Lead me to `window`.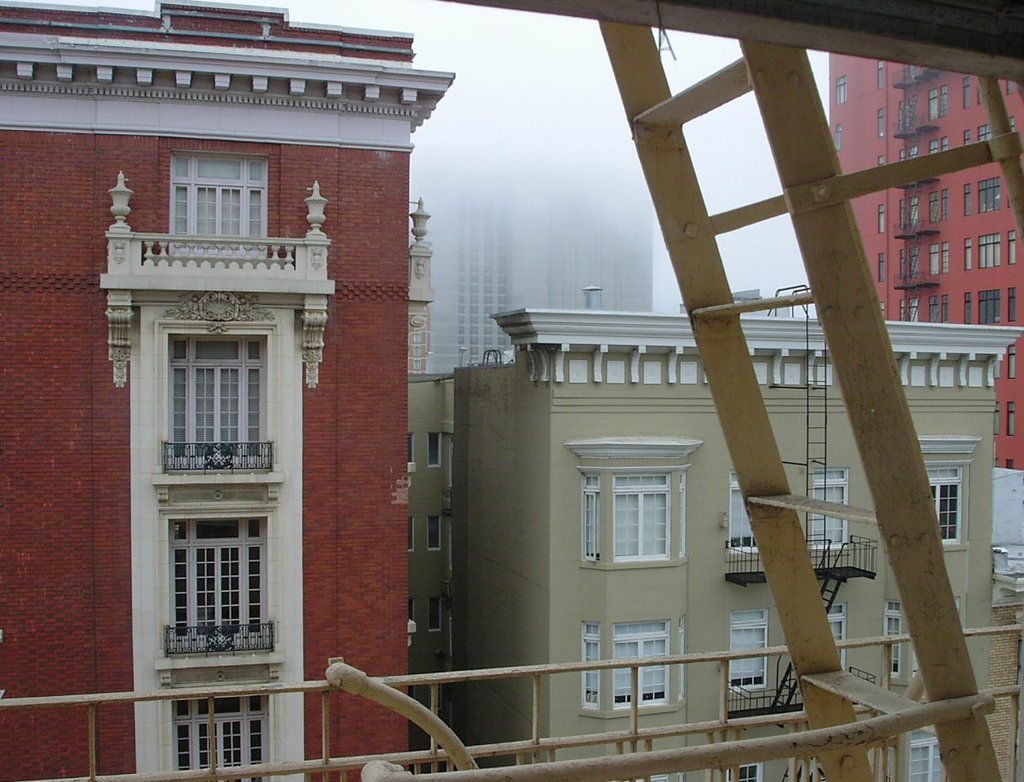
Lead to x1=875, y1=57, x2=886, y2=91.
